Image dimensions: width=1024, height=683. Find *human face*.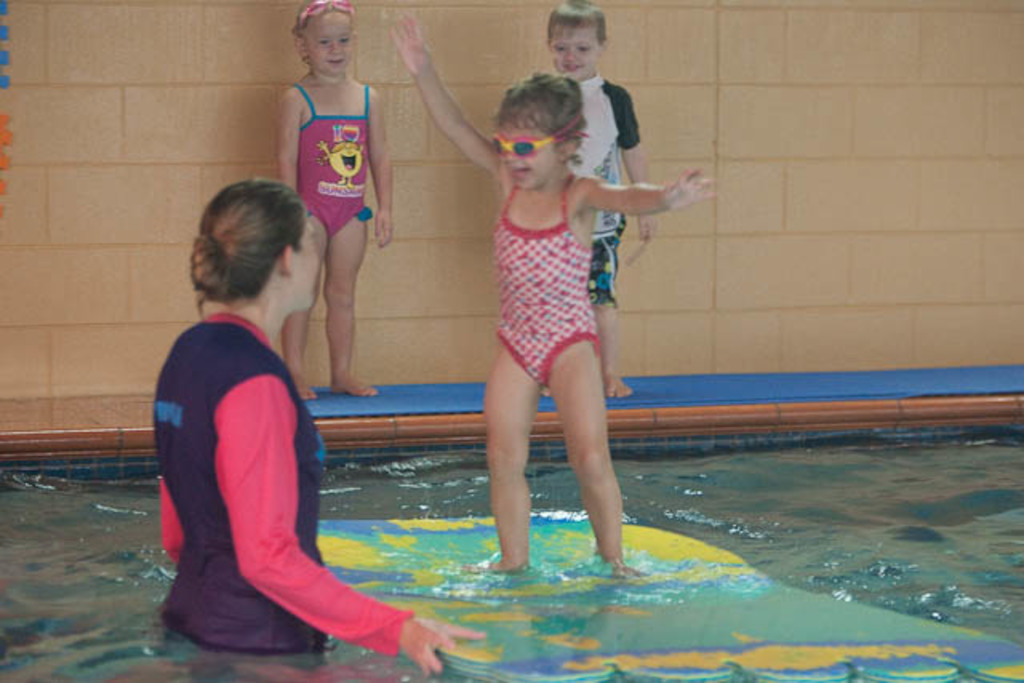
<box>550,21,598,83</box>.
